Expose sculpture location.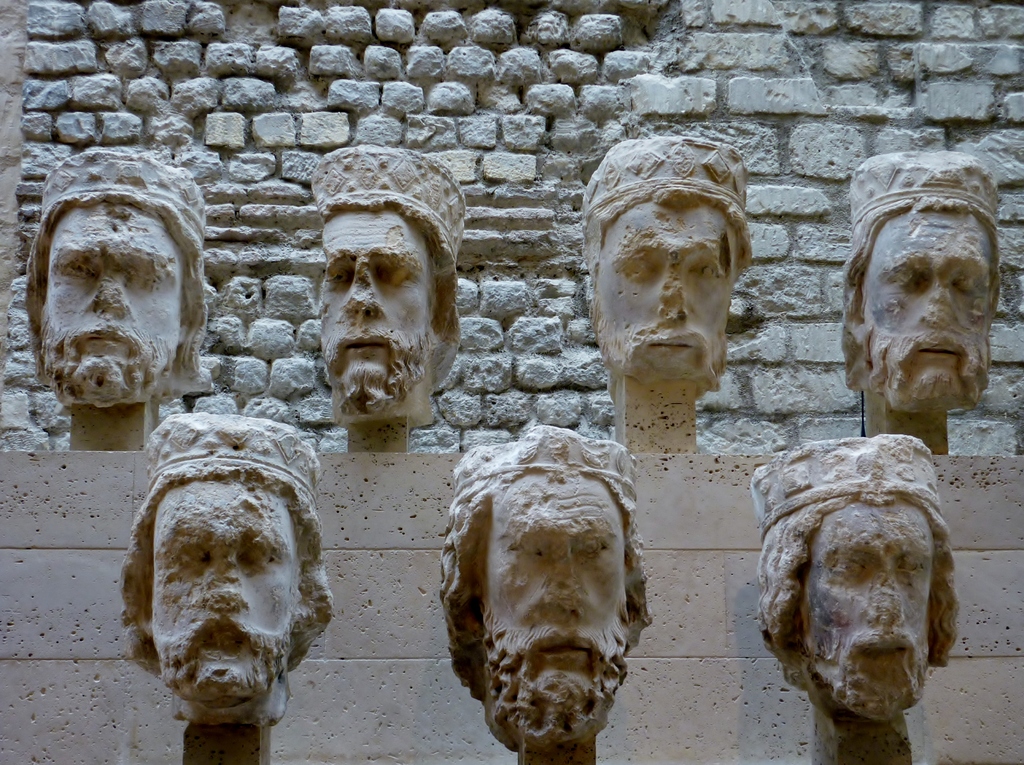
Exposed at [left=120, top=407, right=335, bottom=764].
